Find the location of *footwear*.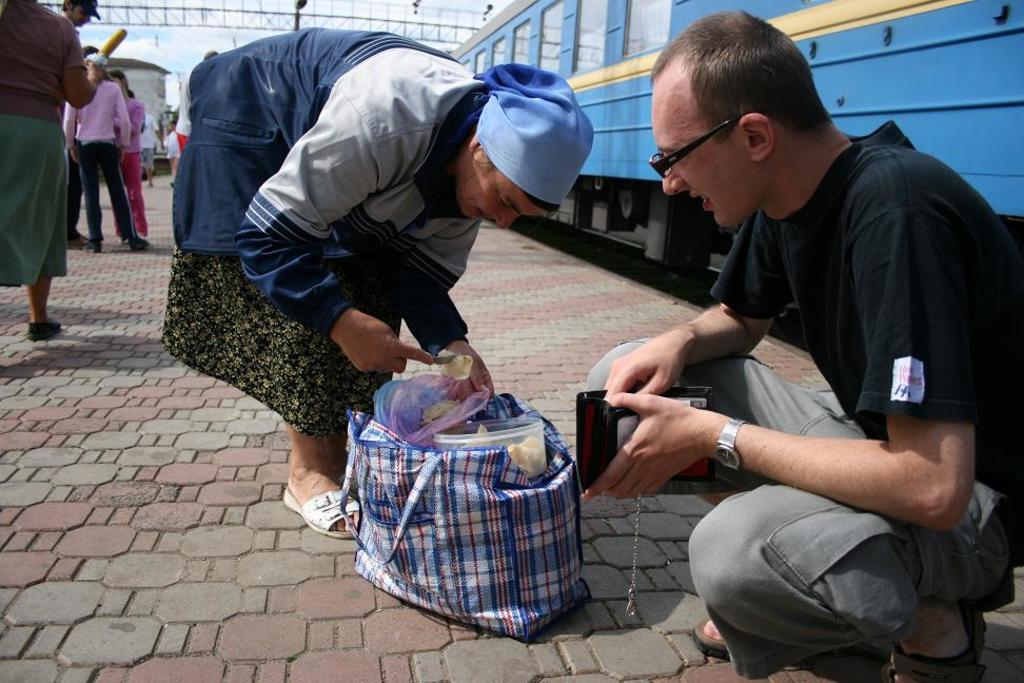
Location: box=[275, 452, 337, 552].
